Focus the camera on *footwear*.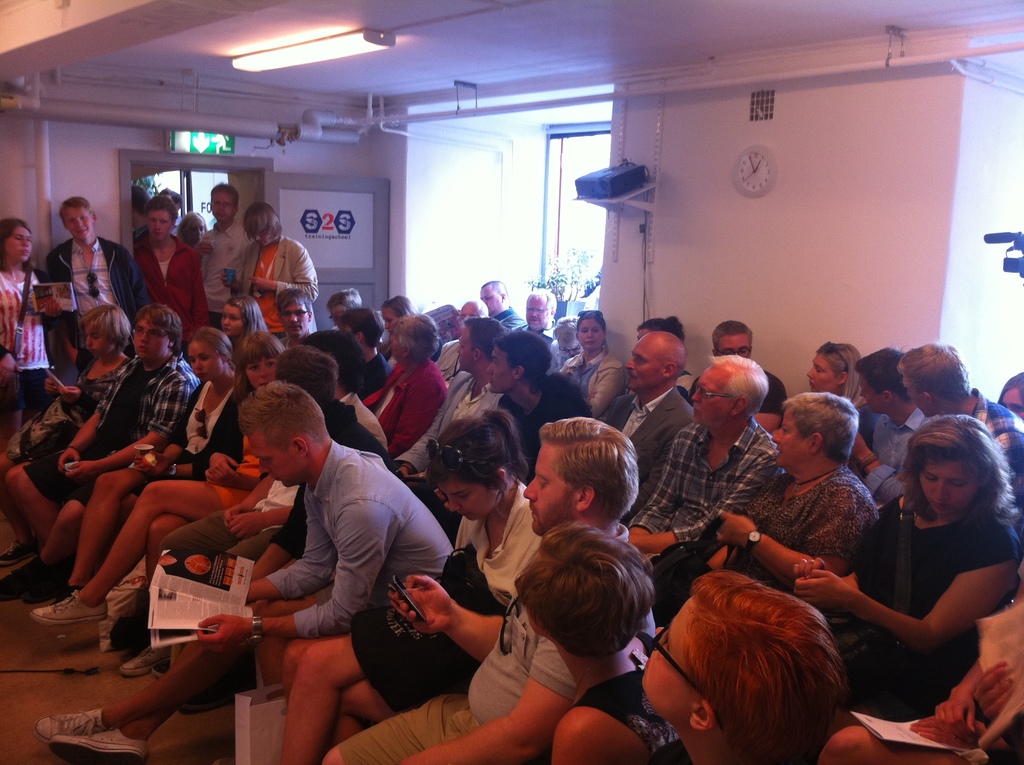
Focus region: 0,543,69,603.
